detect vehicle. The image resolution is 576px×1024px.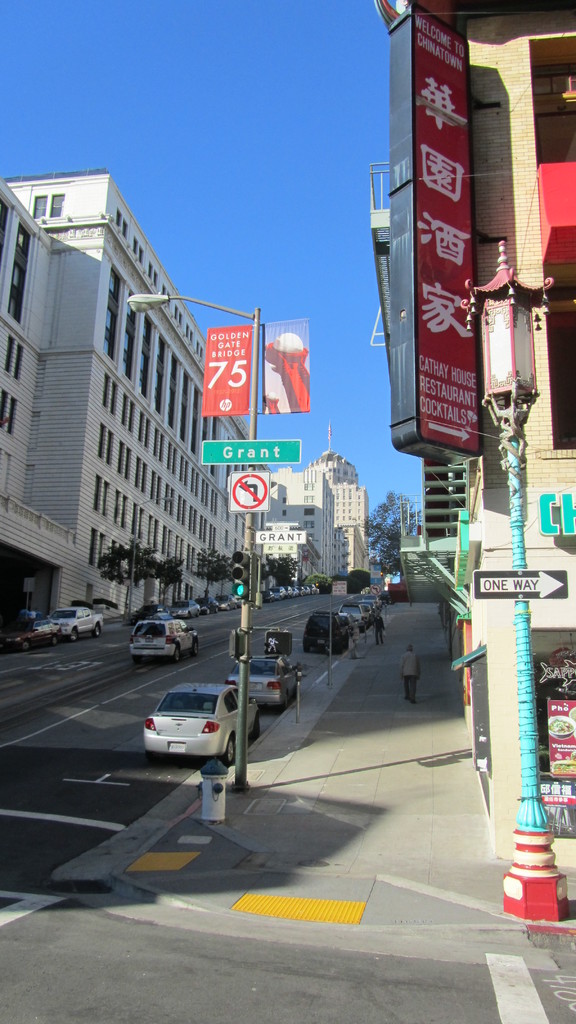
[left=233, top=646, right=303, bottom=709].
